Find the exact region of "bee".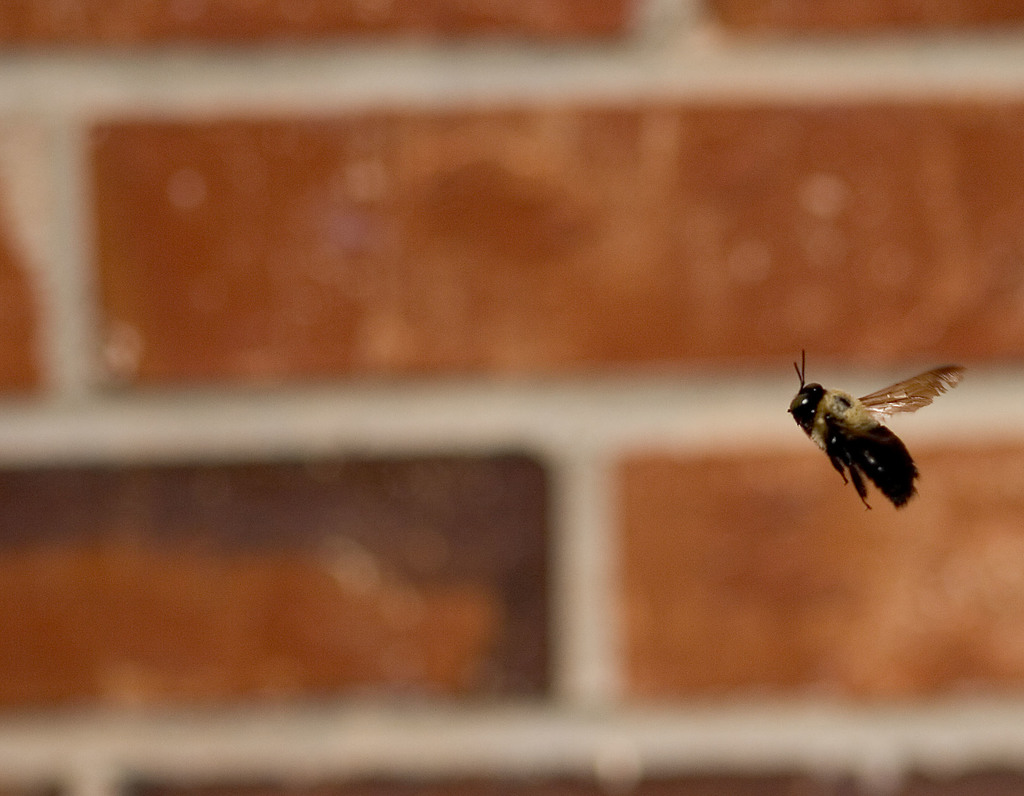
Exact region: Rect(762, 346, 970, 537).
